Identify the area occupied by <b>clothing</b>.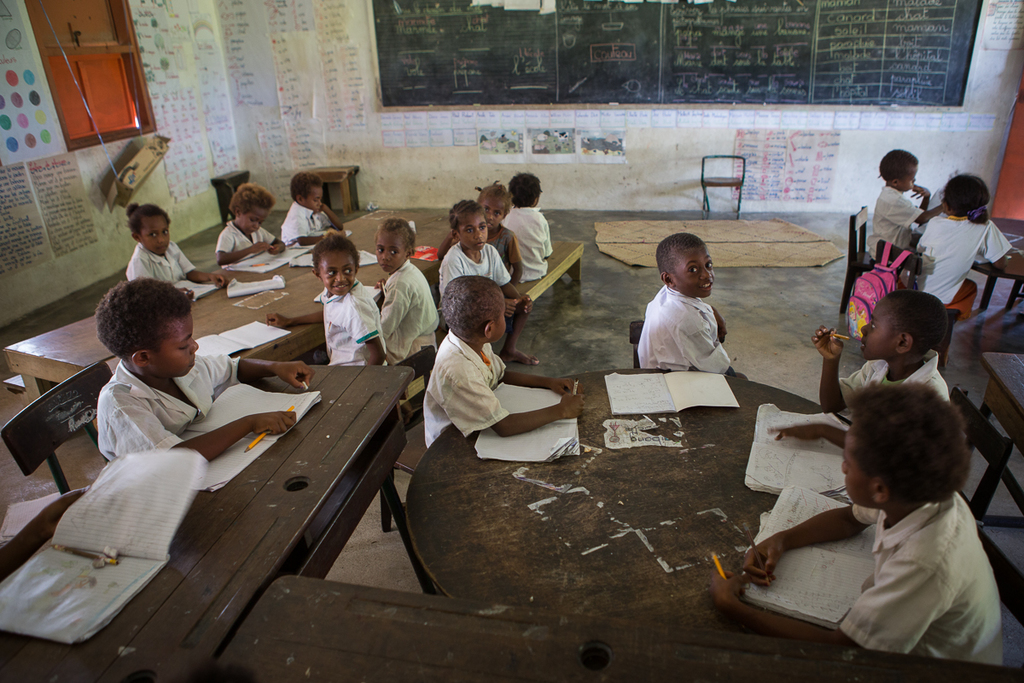
Area: (916,207,1011,317).
